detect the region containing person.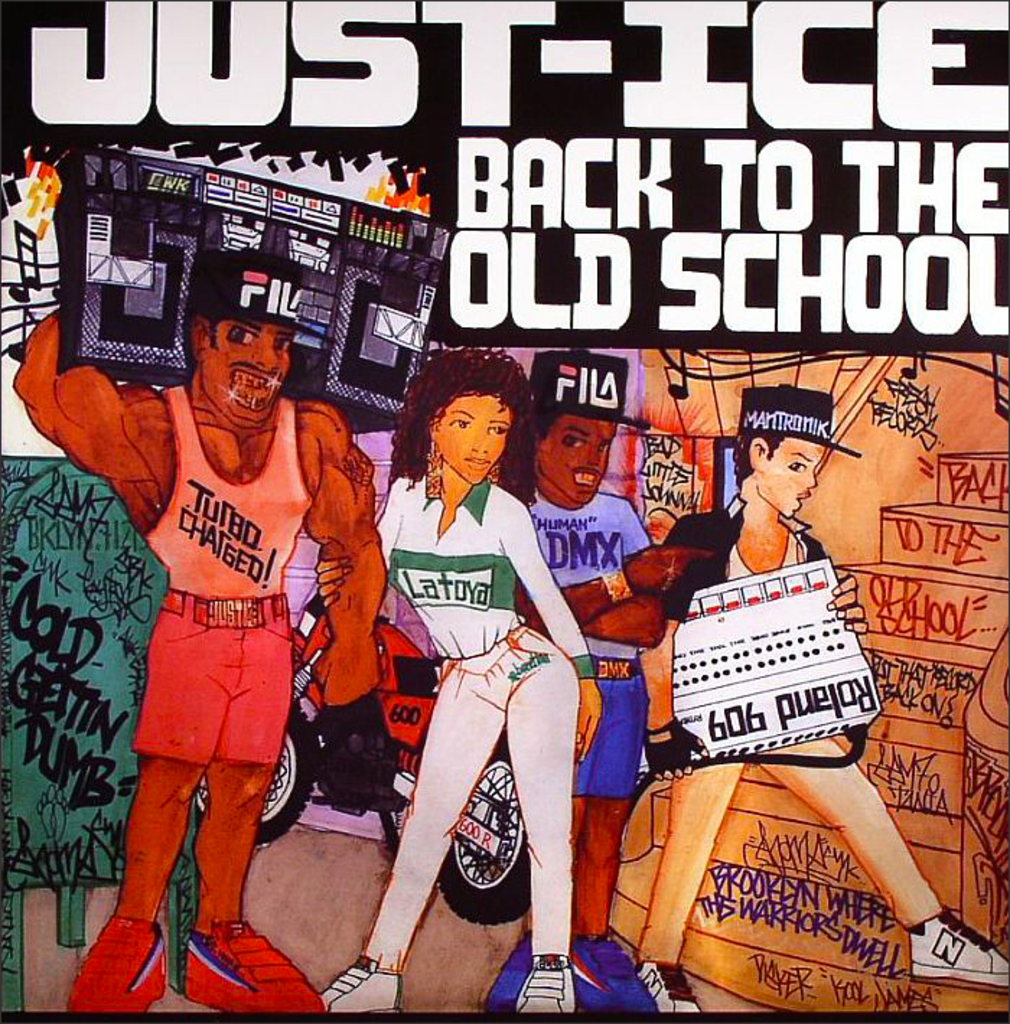
l=635, t=387, r=1009, b=1018.
